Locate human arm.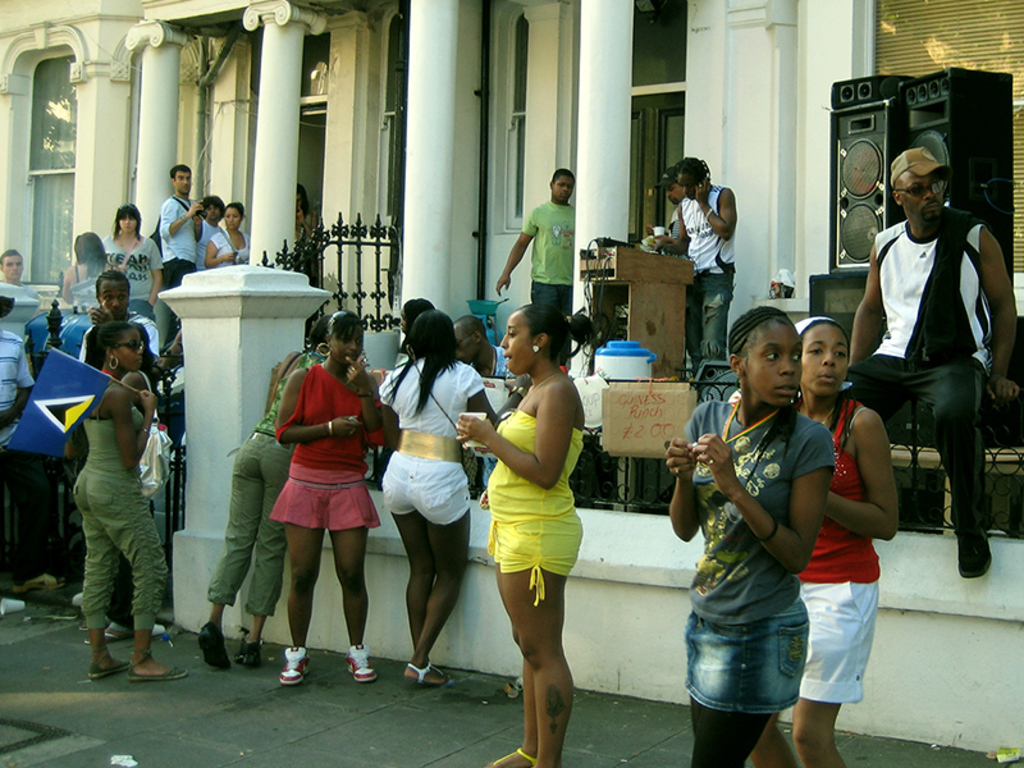
Bounding box: <region>160, 200, 206, 239</region>.
